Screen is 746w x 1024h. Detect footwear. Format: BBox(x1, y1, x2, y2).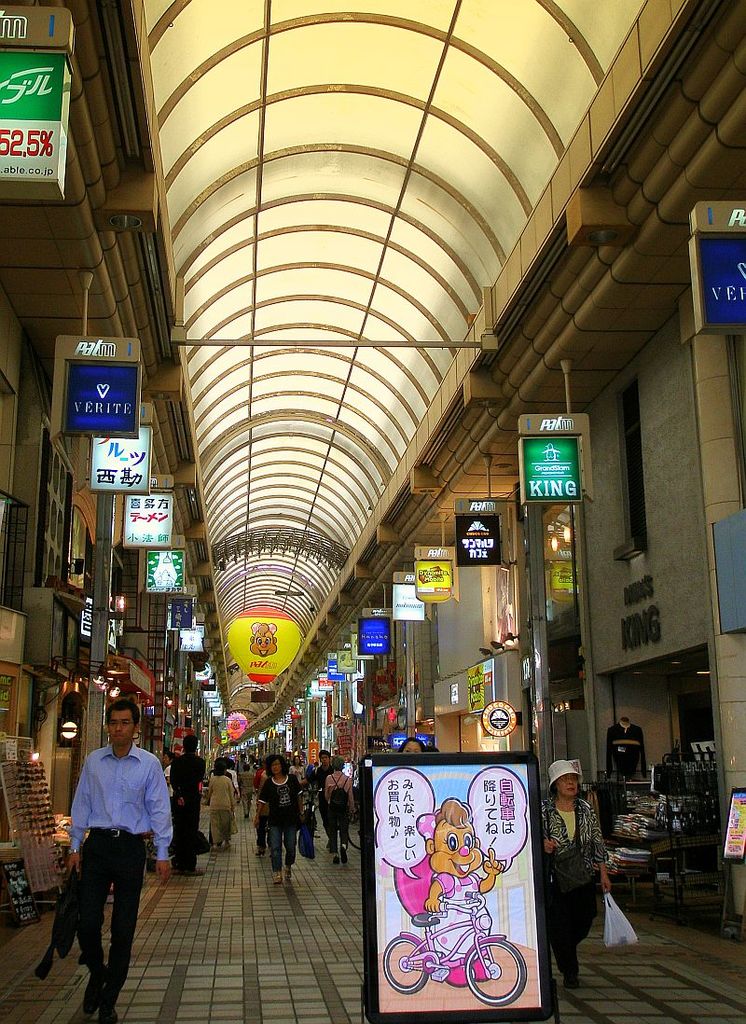
BBox(78, 961, 102, 1014).
